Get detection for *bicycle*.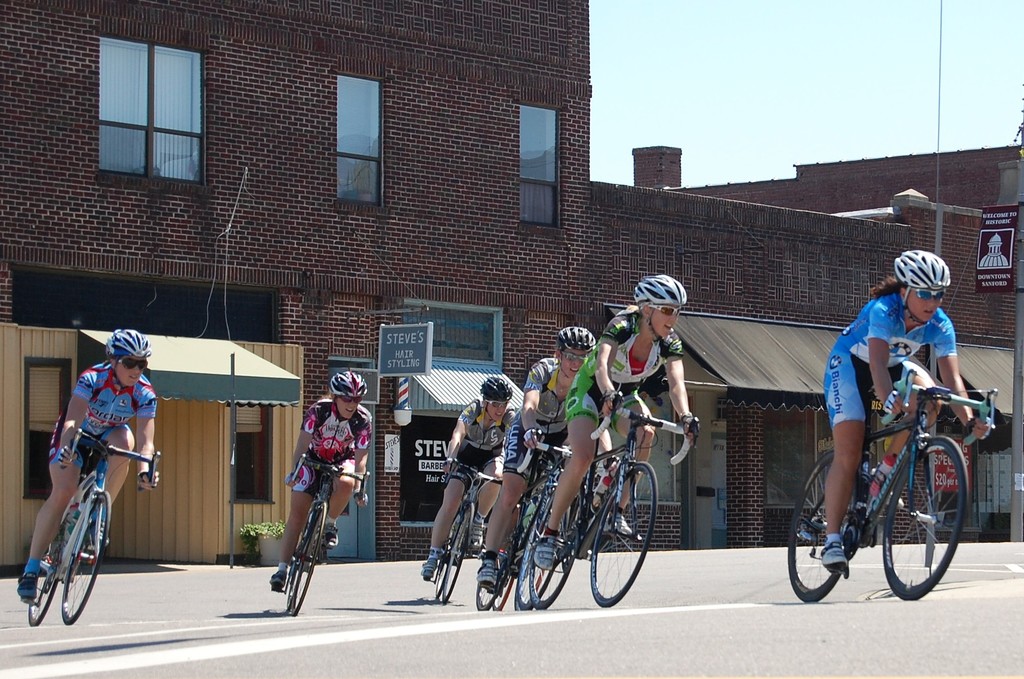
Detection: BBox(422, 456, 504, 603).
